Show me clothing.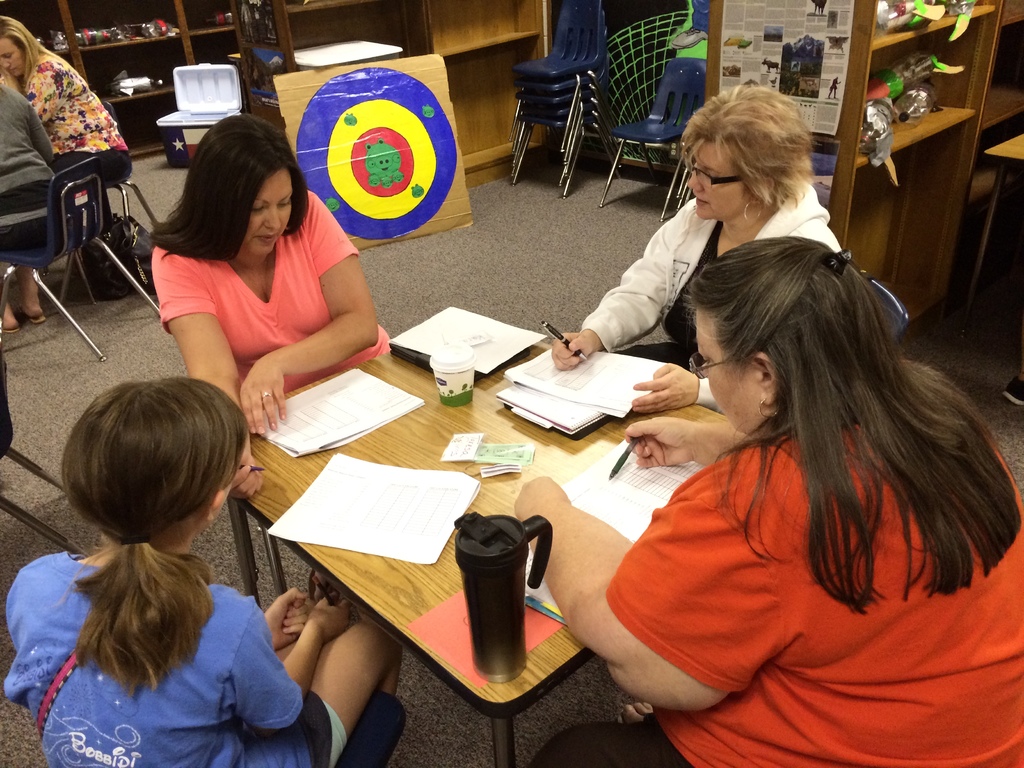
clothing is here: box=[0, 83, 58, 266].
